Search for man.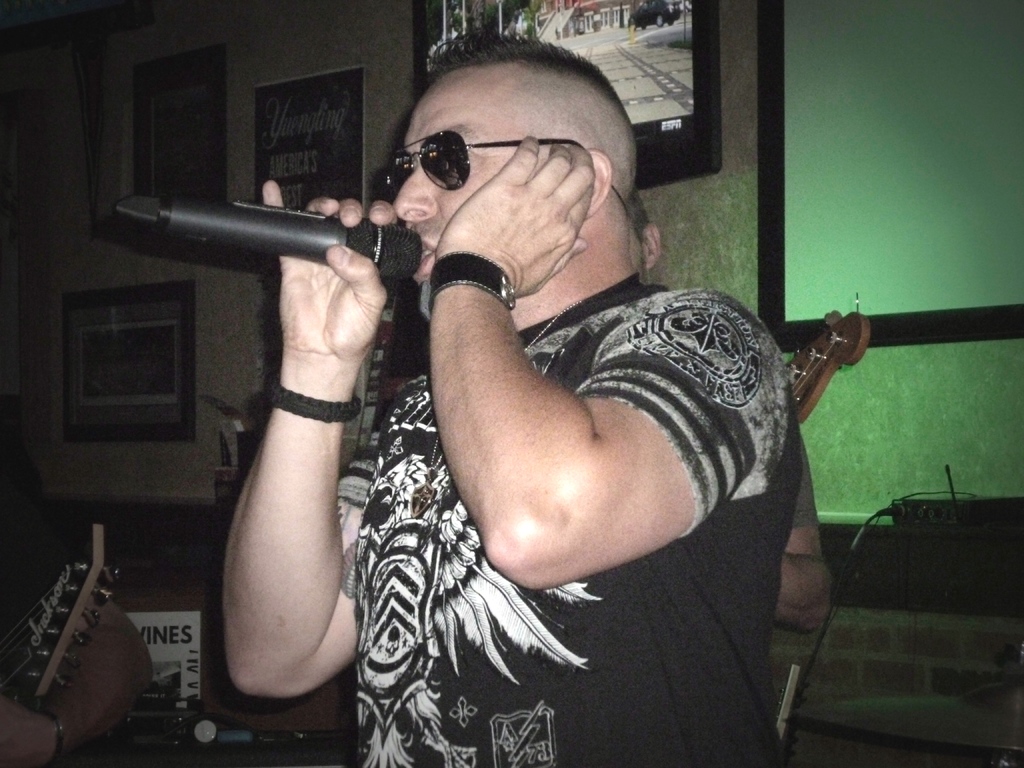
Found at locate(191, 53, 886, 734).
